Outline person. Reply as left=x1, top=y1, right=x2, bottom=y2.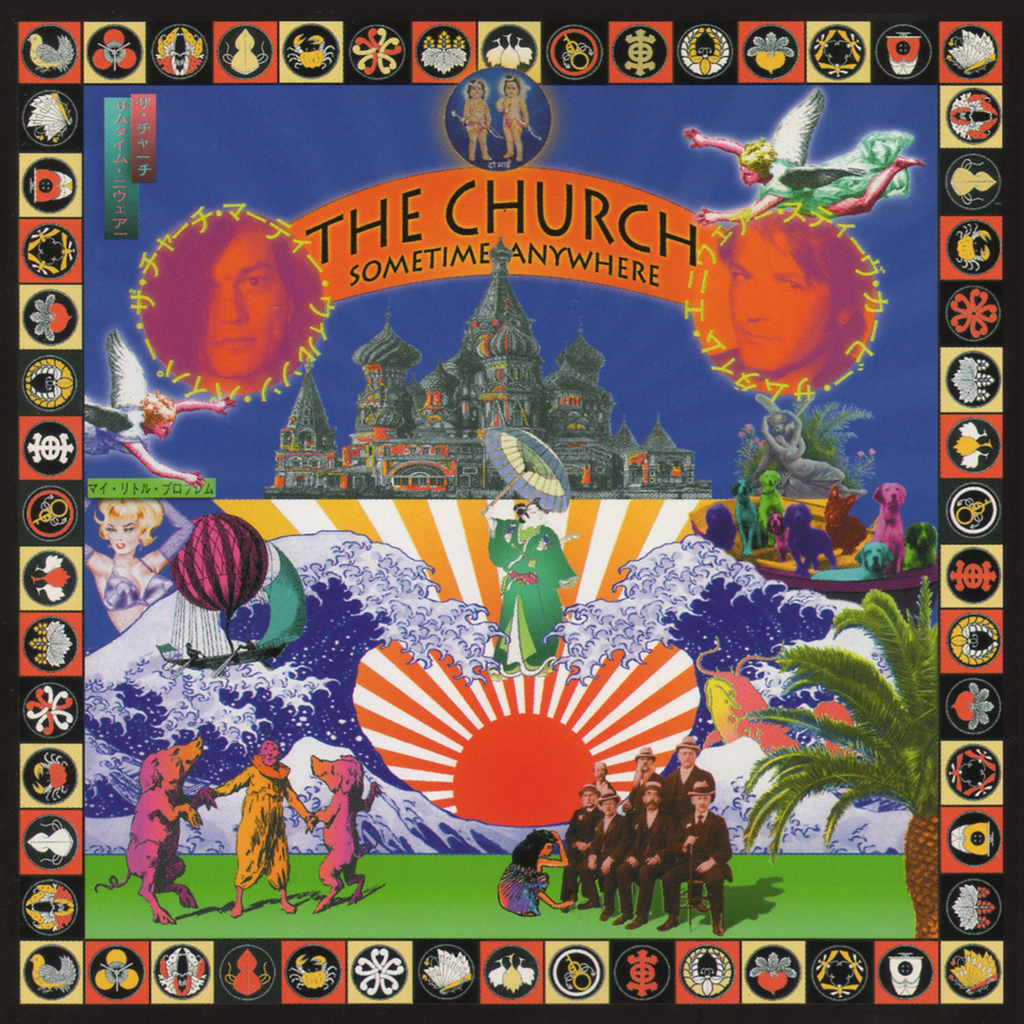
left=205, top=738, right=310, bottom=915.
